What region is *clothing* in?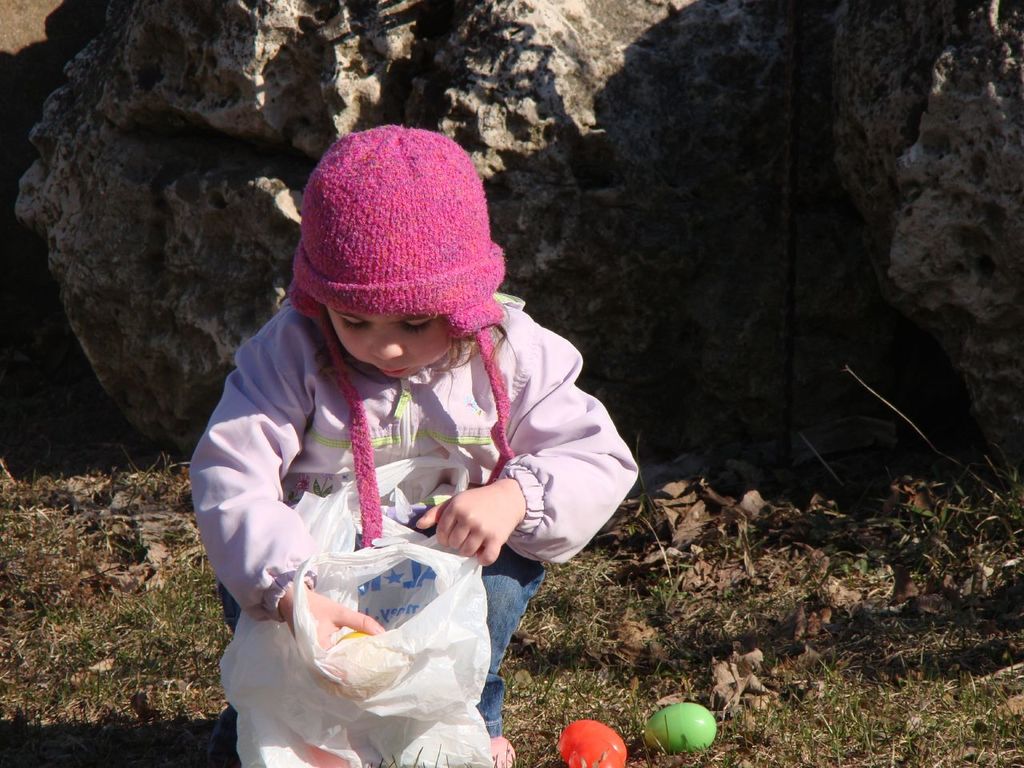
[179, 236, 637, 708].
